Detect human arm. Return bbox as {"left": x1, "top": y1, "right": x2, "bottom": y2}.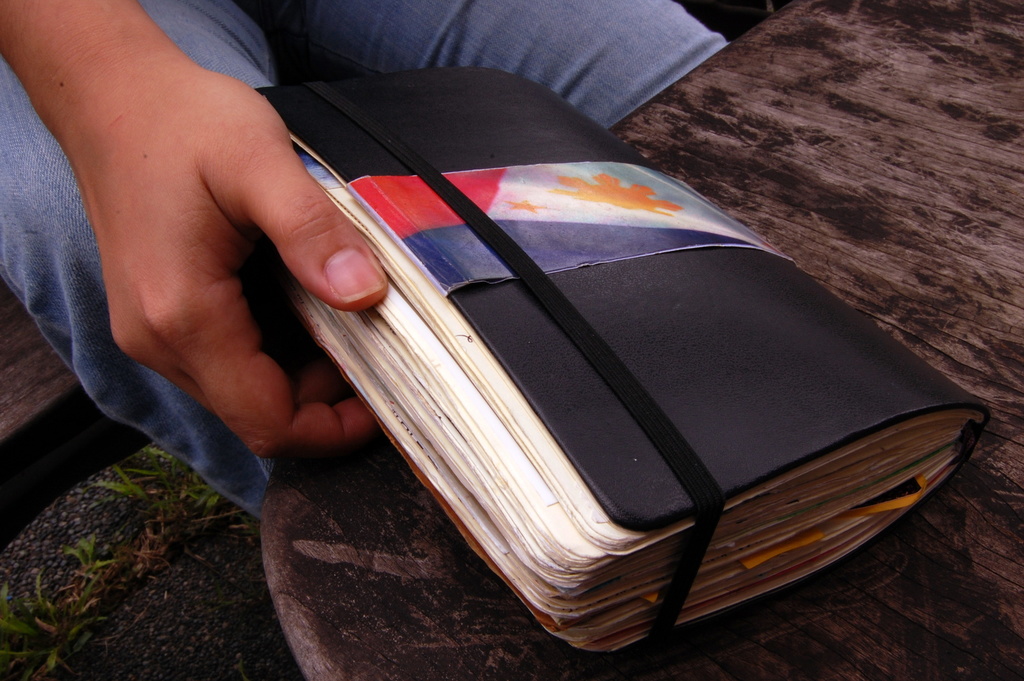
{"left": 0, "top": 0, "right": 385, "bottom": 468}.
